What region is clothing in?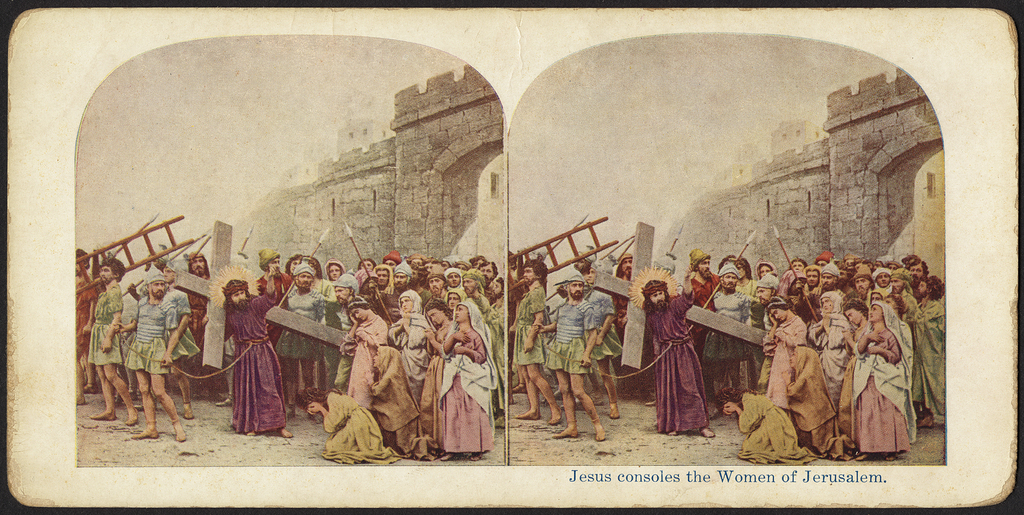
(x1=546, y1=300, x2=587, y2=381).
